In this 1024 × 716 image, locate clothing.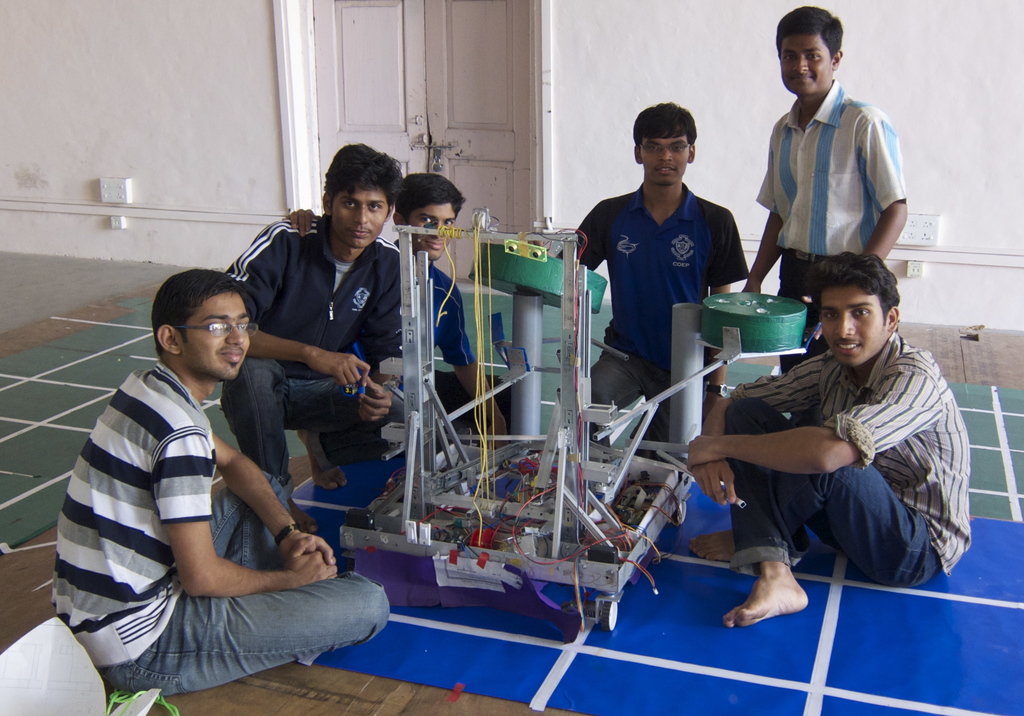
Bounding box: detection(207, 206, 415, 488).
